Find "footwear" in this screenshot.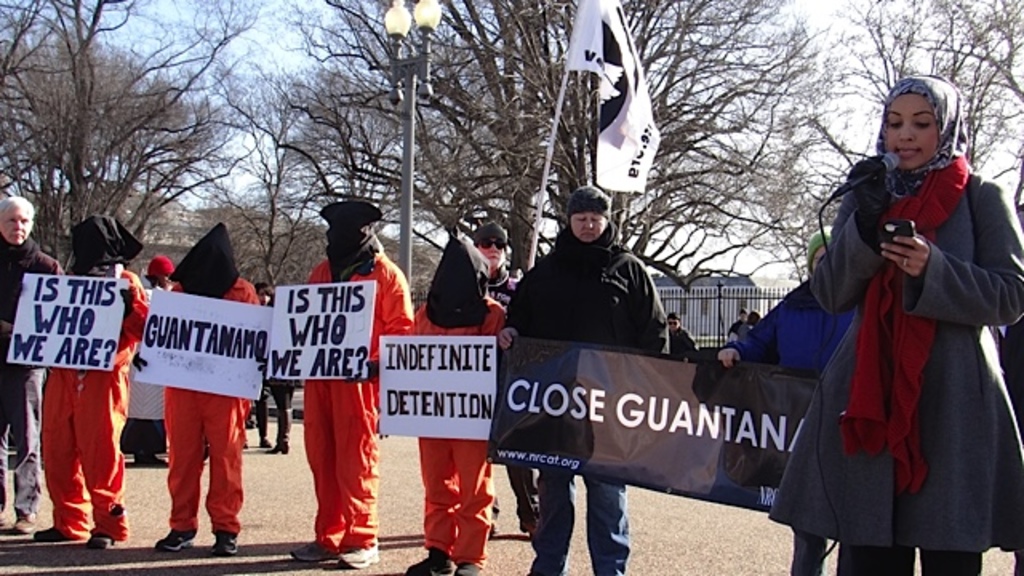
The bounding box for "footwear" is box=[138, 458, 168, 466].
